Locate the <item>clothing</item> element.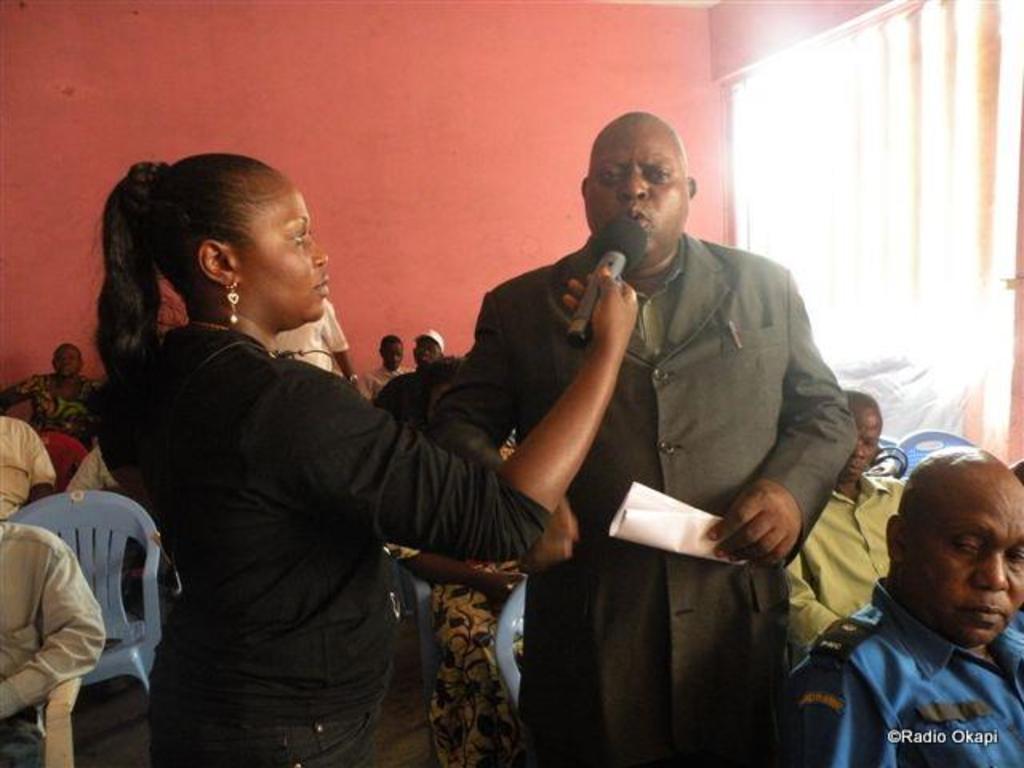
Element bbox: locate(782, 579, 1022, 766).
